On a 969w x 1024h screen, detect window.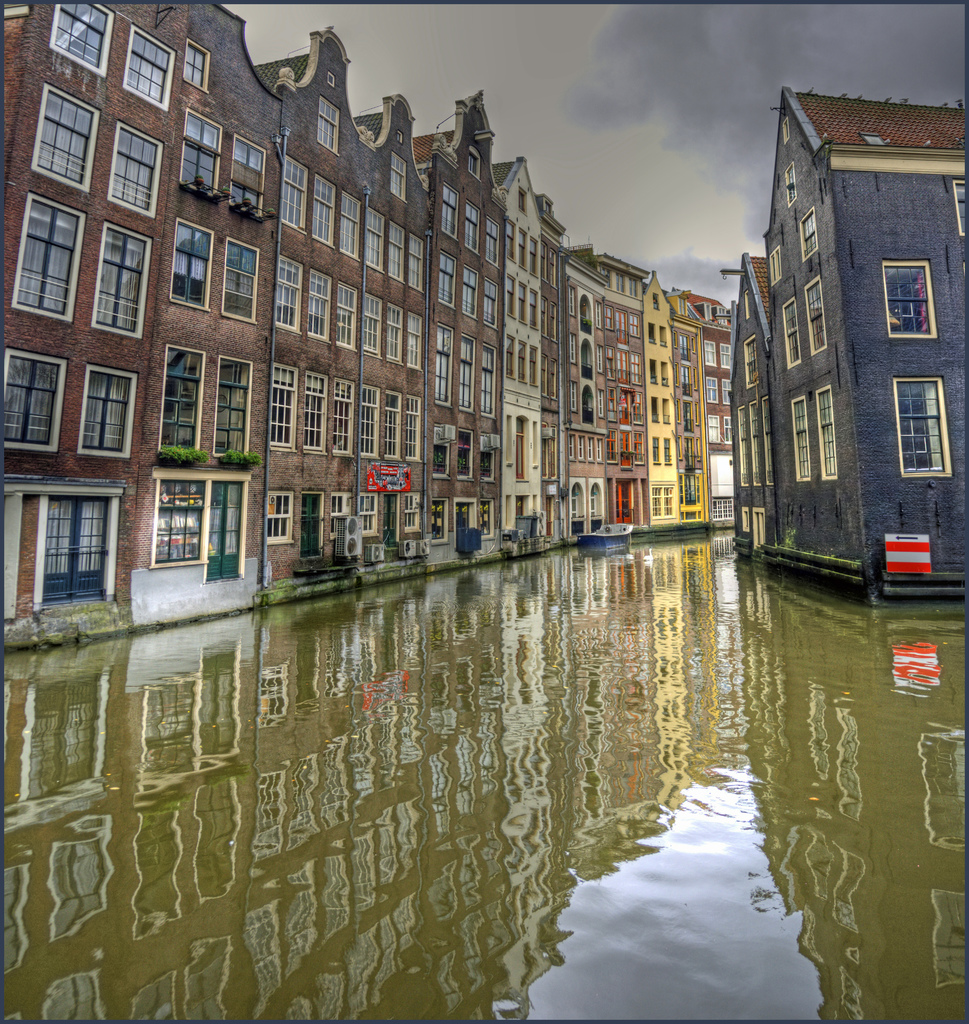
317, 92, 347, 162.
